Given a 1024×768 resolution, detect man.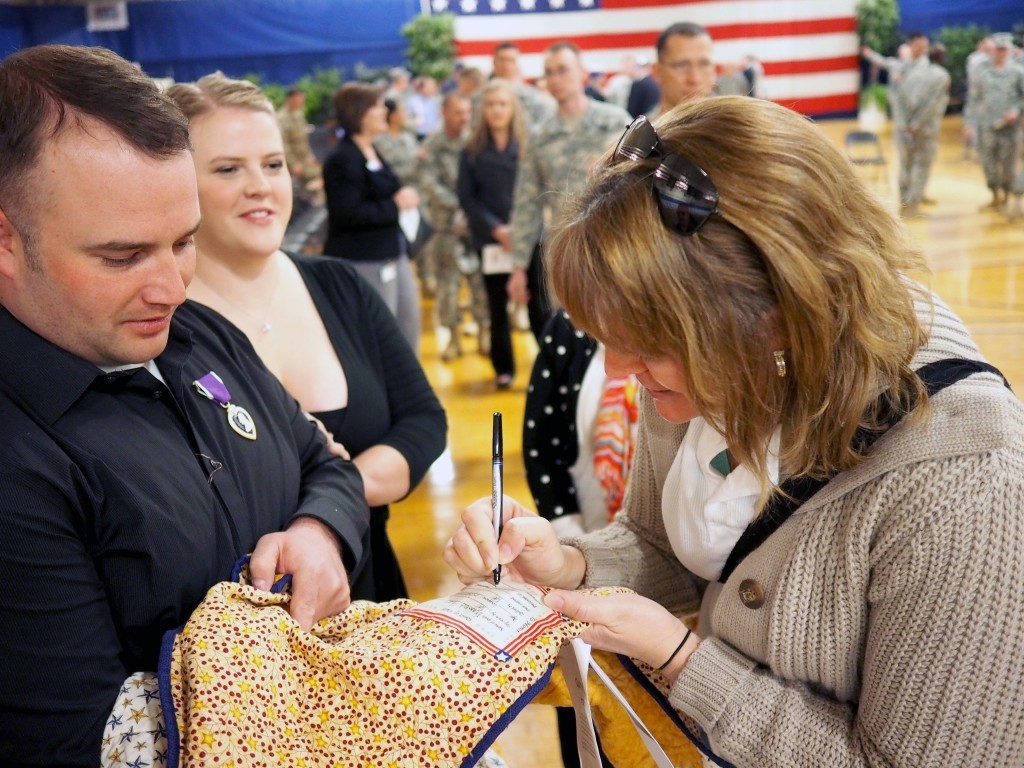
select_region(893, 35, 928, 92).
